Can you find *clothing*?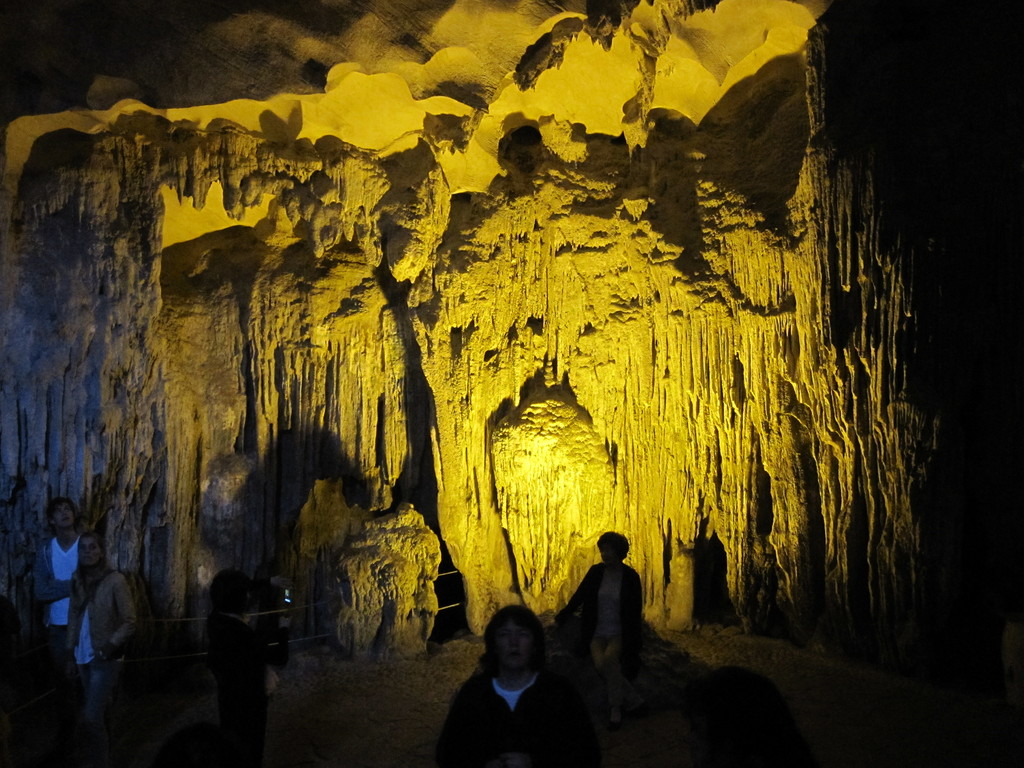
Yes, bounding box: bbox=[35, 531, 84, 655].
